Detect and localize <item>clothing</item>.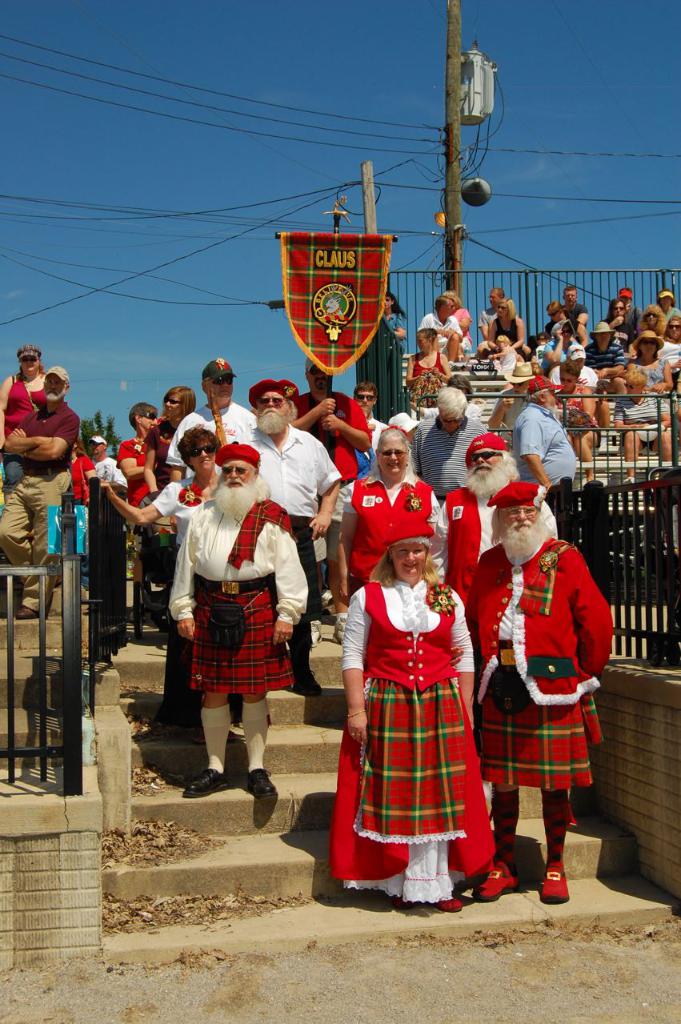
Localized at bbox=[461, 536, 616, 799].
